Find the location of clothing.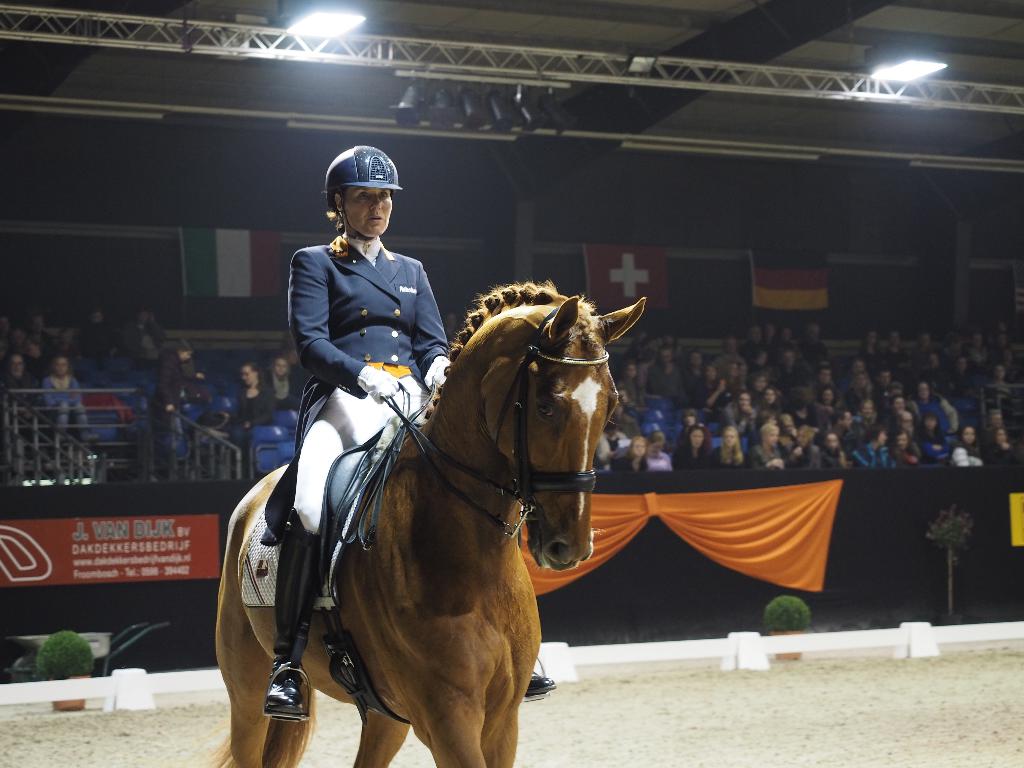
Location: locate(748, 443, 776, 470).
